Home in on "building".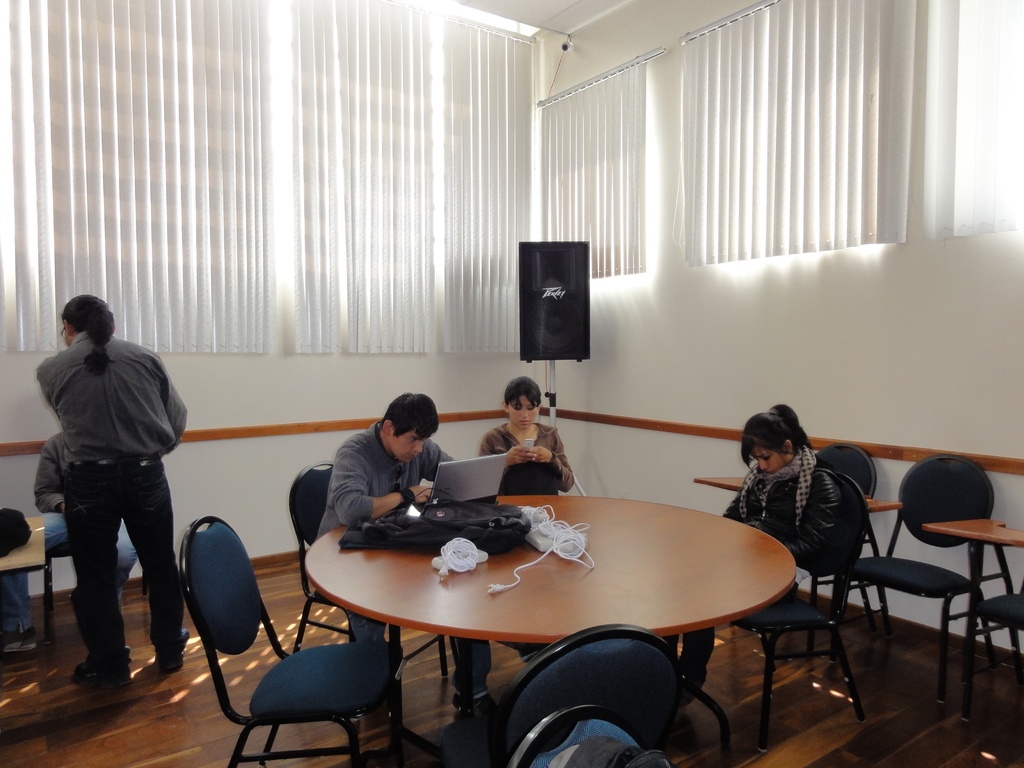
Homed in at Rect(0, 0, 1023, 767).
